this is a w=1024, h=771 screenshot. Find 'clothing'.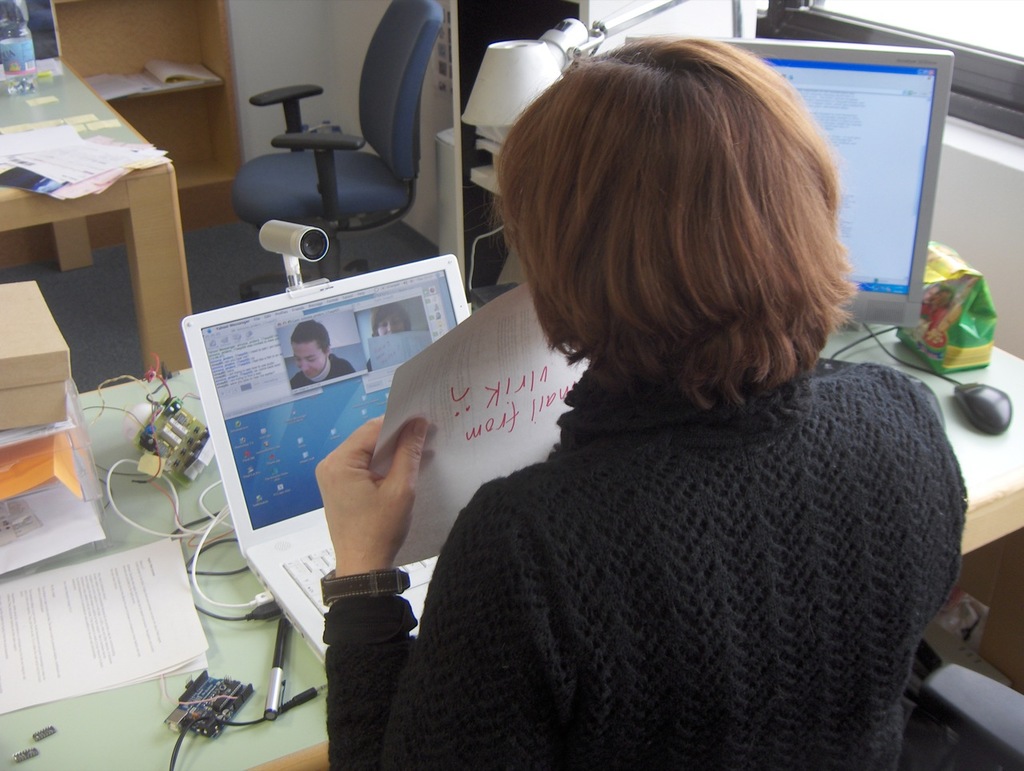
Bounding box: box(318, 379, 977, 770).
